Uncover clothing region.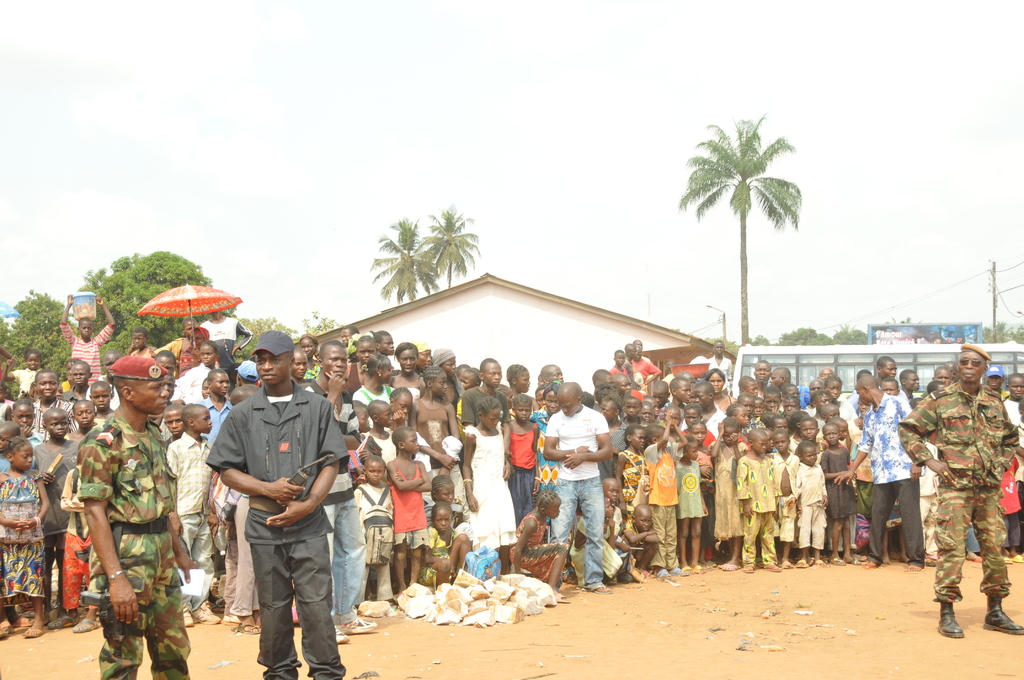
Uncovered: 768:451:798:540.
